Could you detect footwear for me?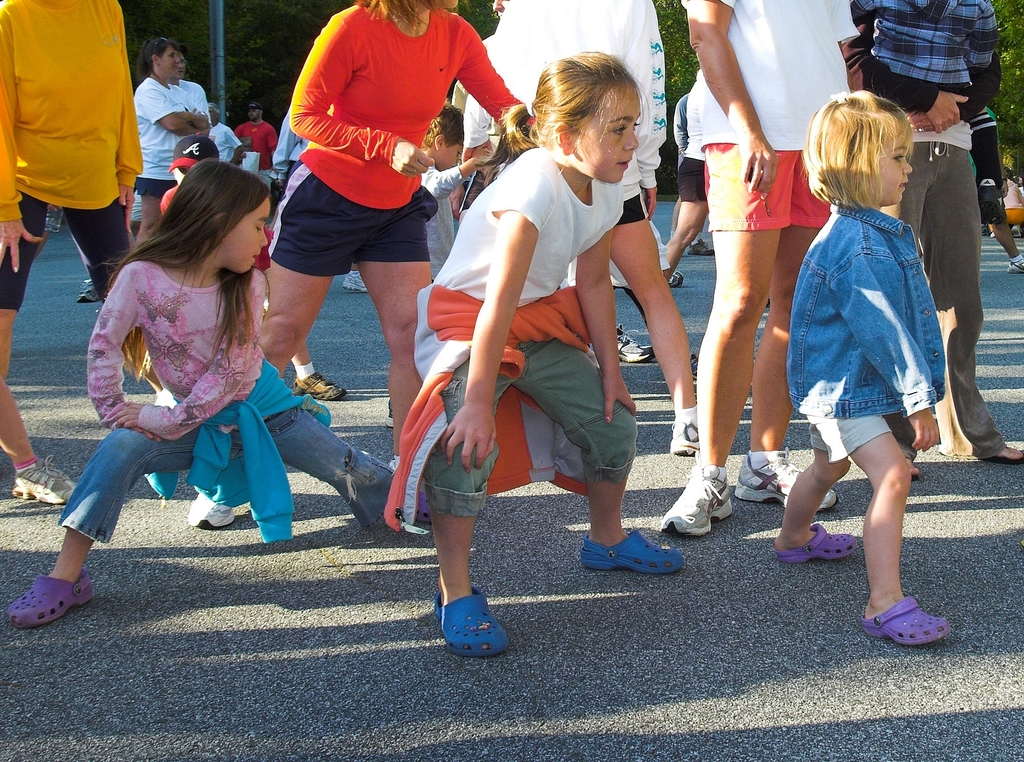
Detection result: {"left": 1006, "top": 256, "right": 1023, "bottom": 273}.
